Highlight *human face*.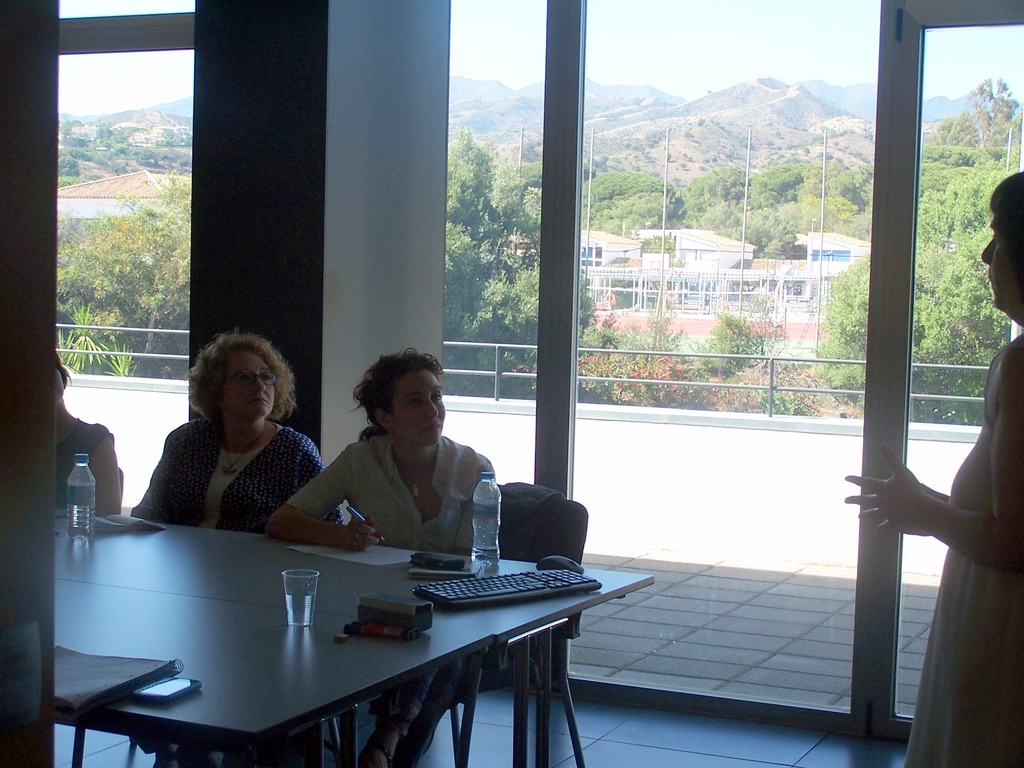
Highlighted region: left=972, top=208, right=1021, bottom=311.
